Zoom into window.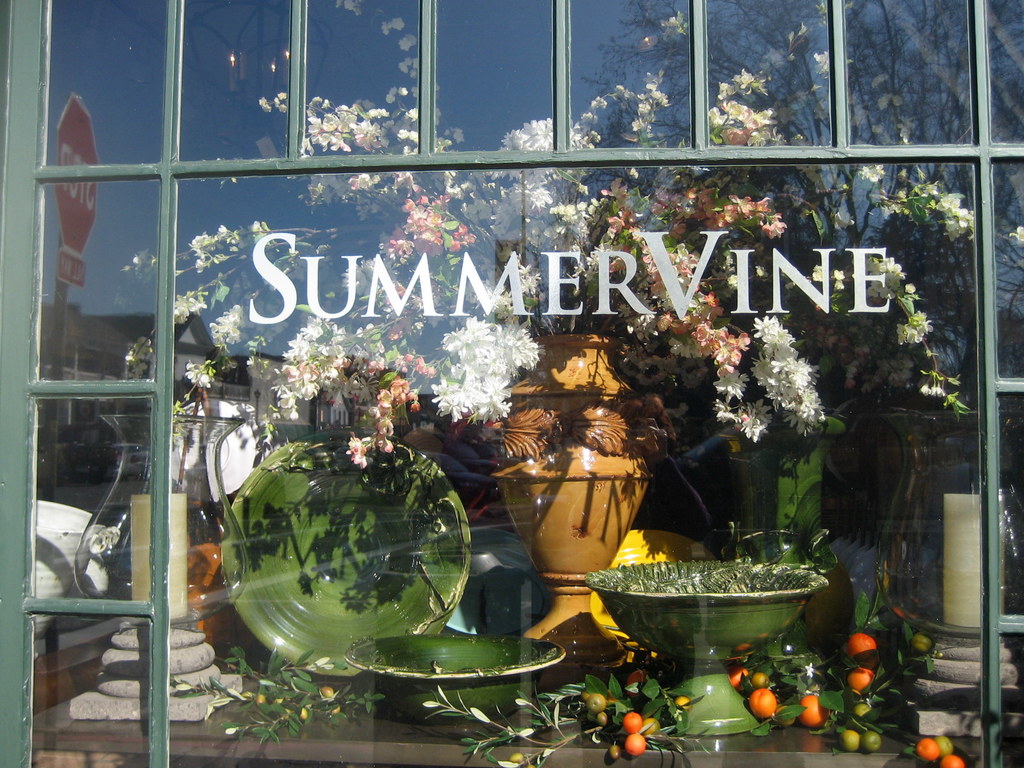
Zoom target: x1=0, y1=0, x2=1023, y2=767.
